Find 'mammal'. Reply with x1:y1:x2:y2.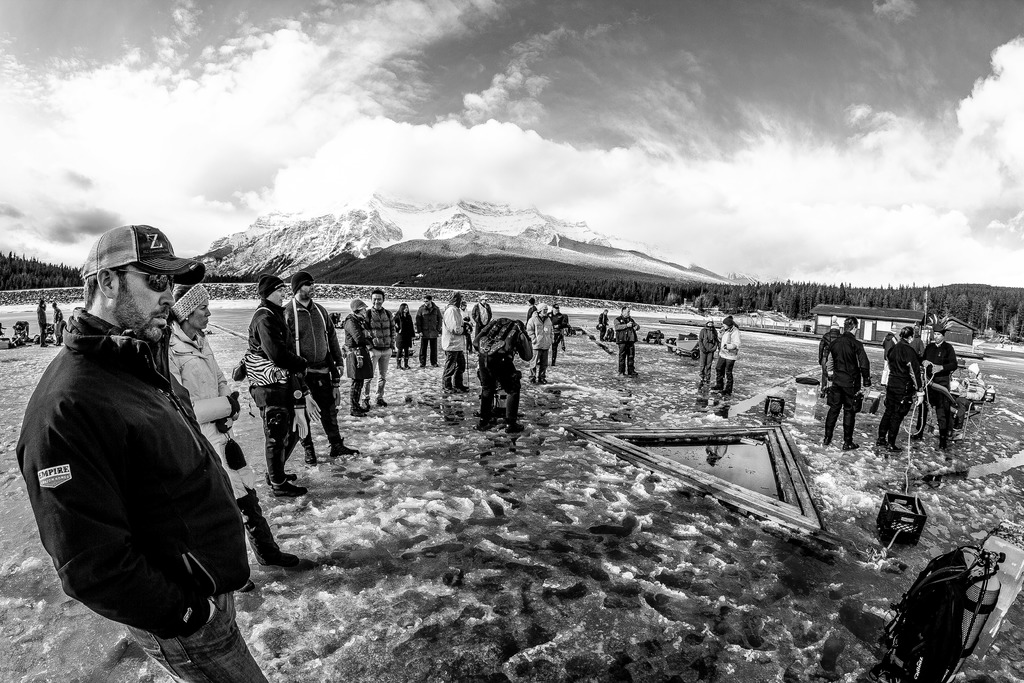
414:292:442:368.
